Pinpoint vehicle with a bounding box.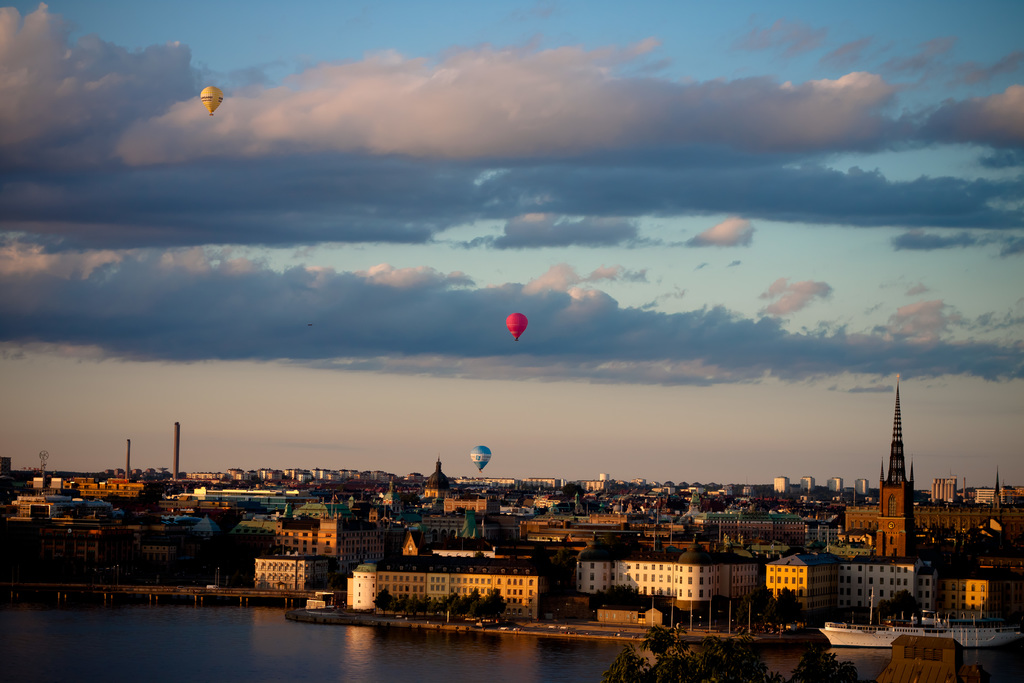
left=508, top=313, right=529, bottom=346.
